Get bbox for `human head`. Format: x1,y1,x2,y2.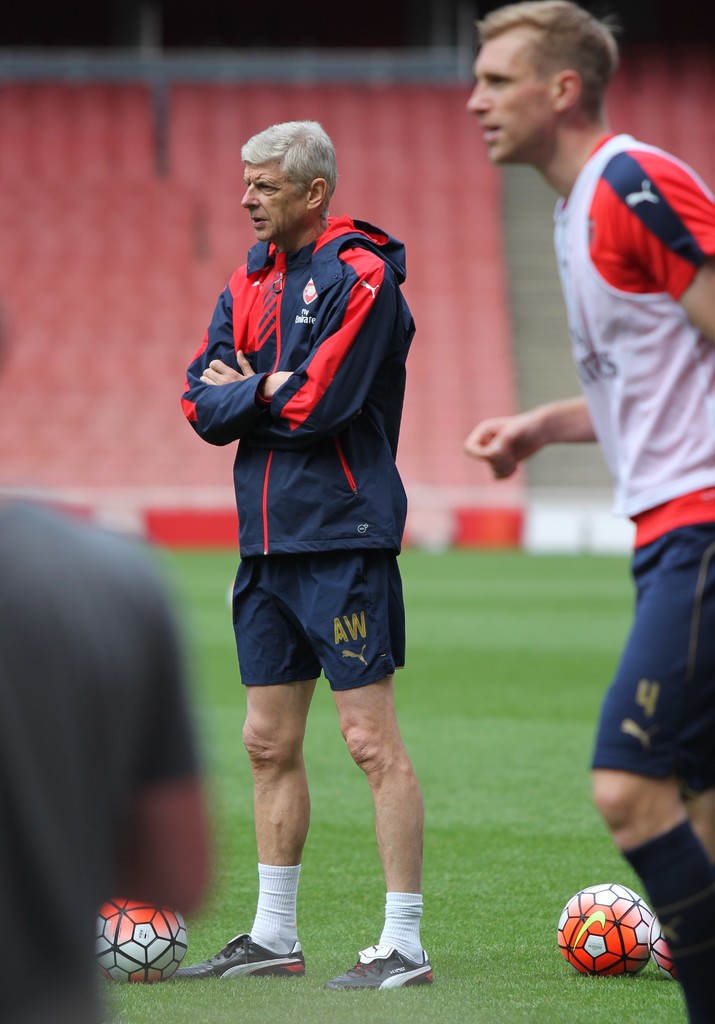
232,108,351,234.
